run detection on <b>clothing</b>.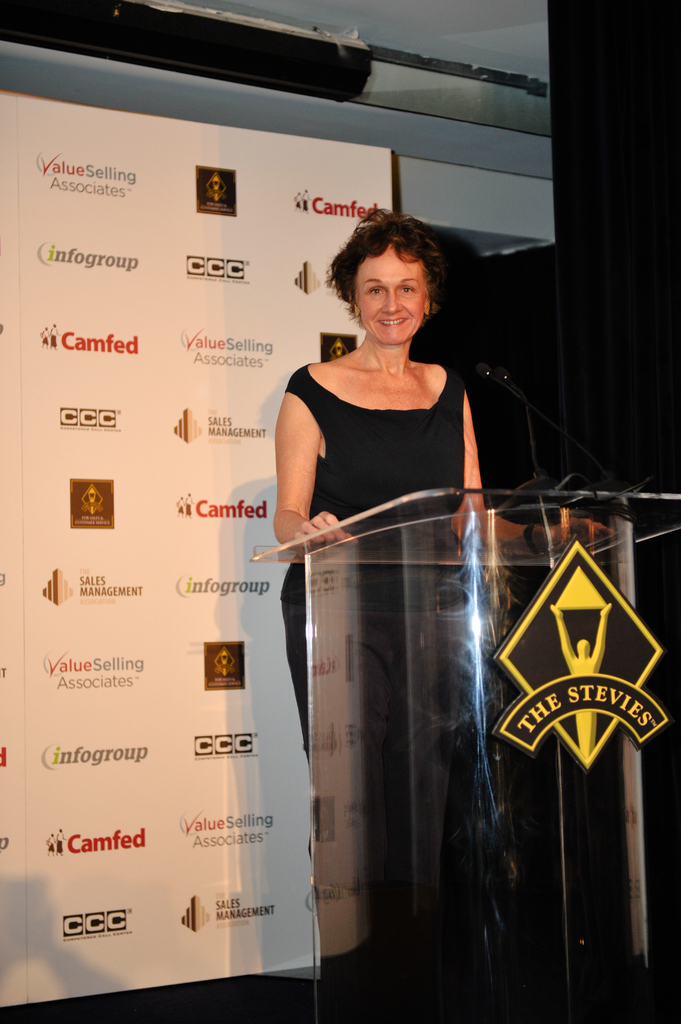
Result: [278,352,467,1023].
